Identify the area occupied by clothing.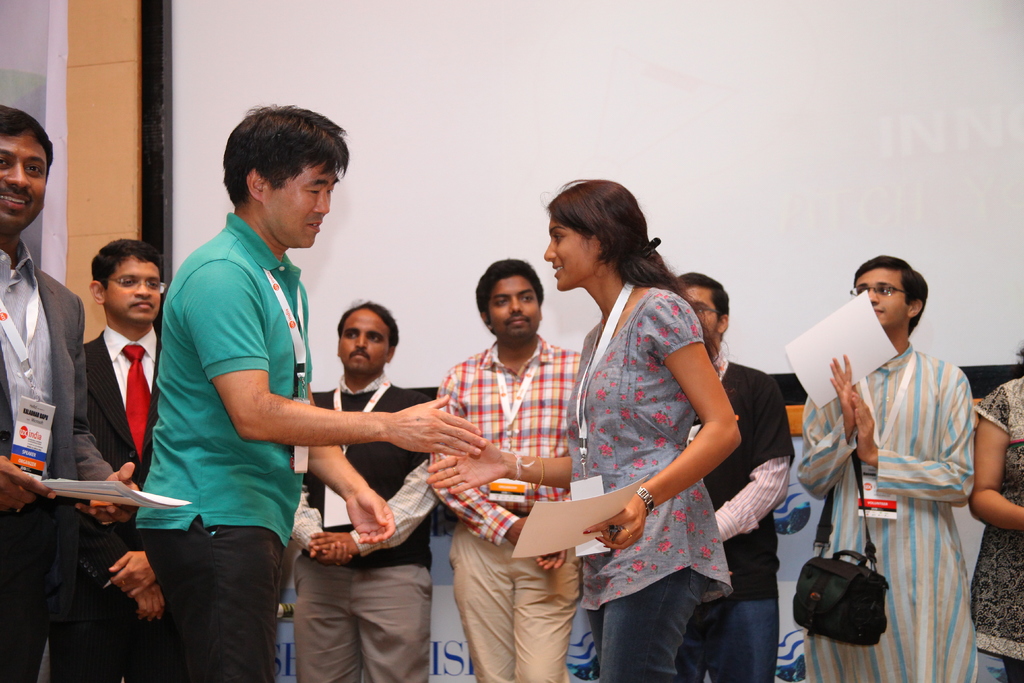
Area: bbox=[564, 284, 730, 682].
